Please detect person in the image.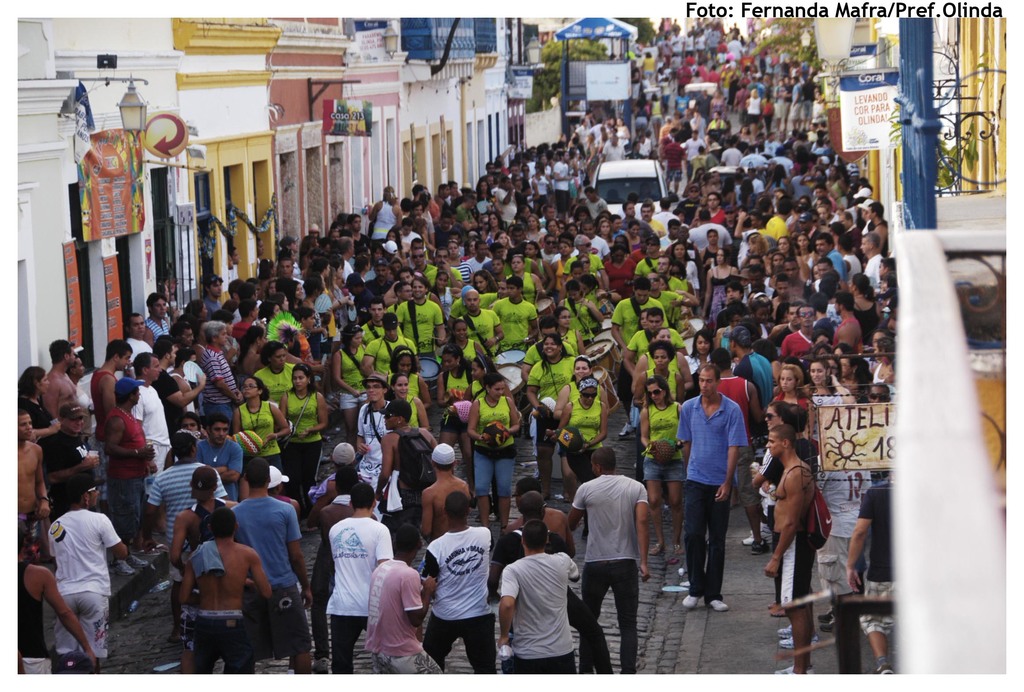
<box>499,519,578,673</box>.
